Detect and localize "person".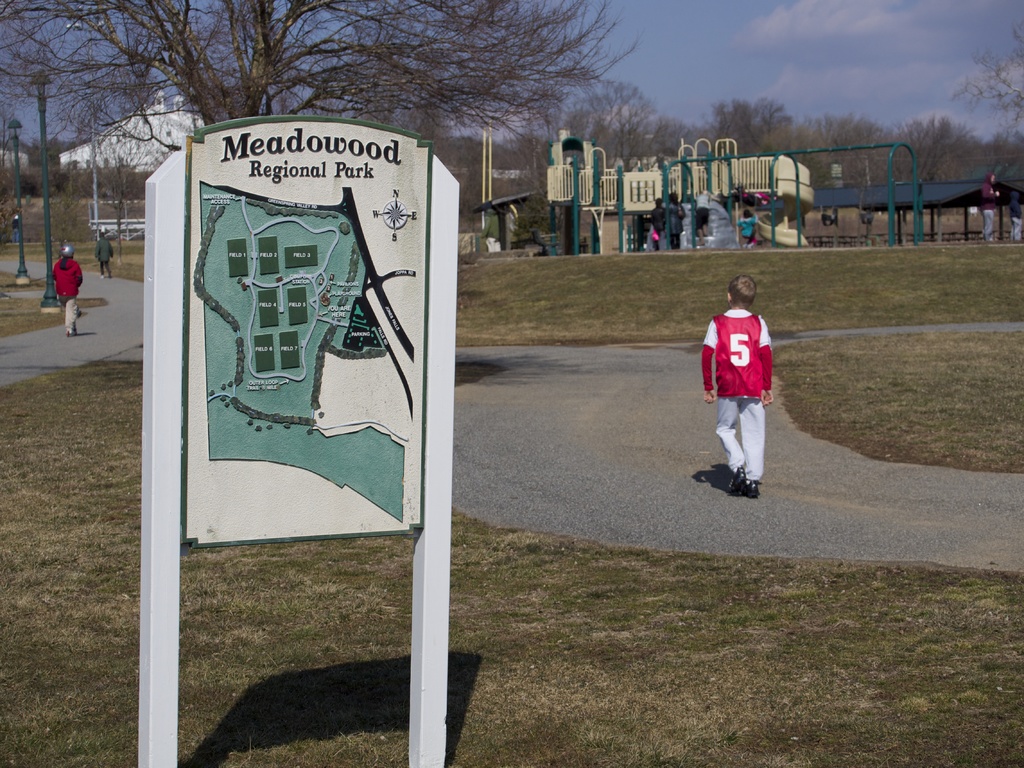
Localized at (697, 275, 782, 499).
